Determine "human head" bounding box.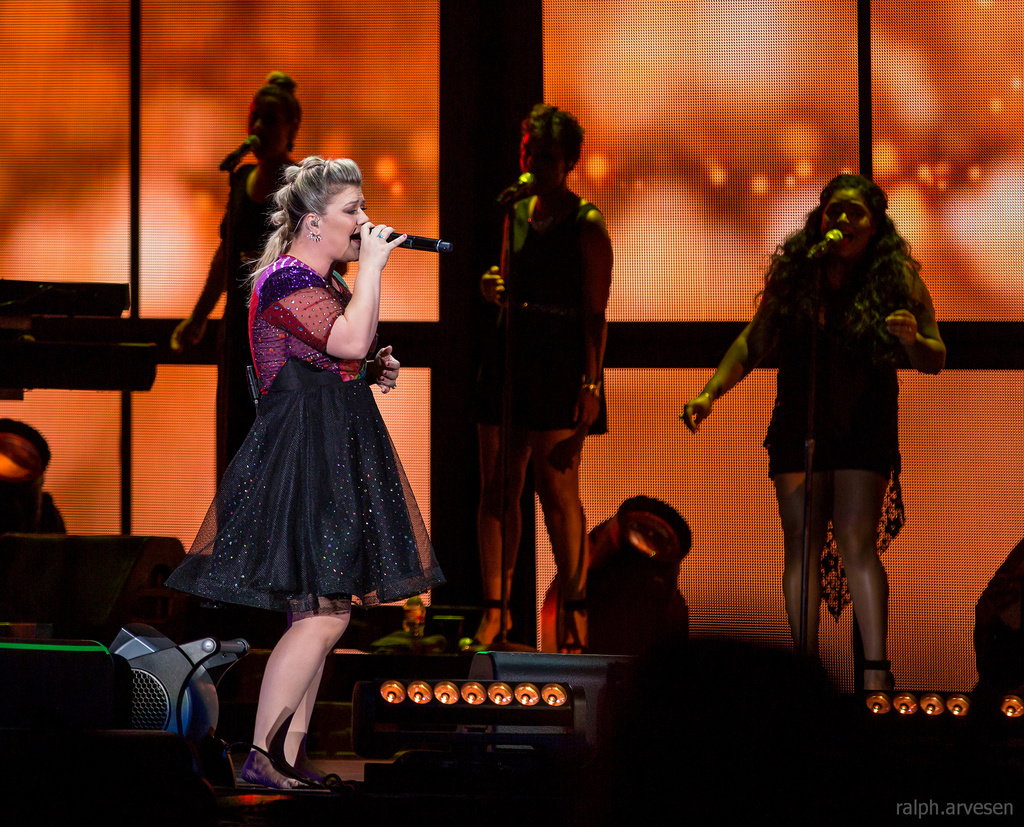
Determined: 258, 147, 368, 261.
